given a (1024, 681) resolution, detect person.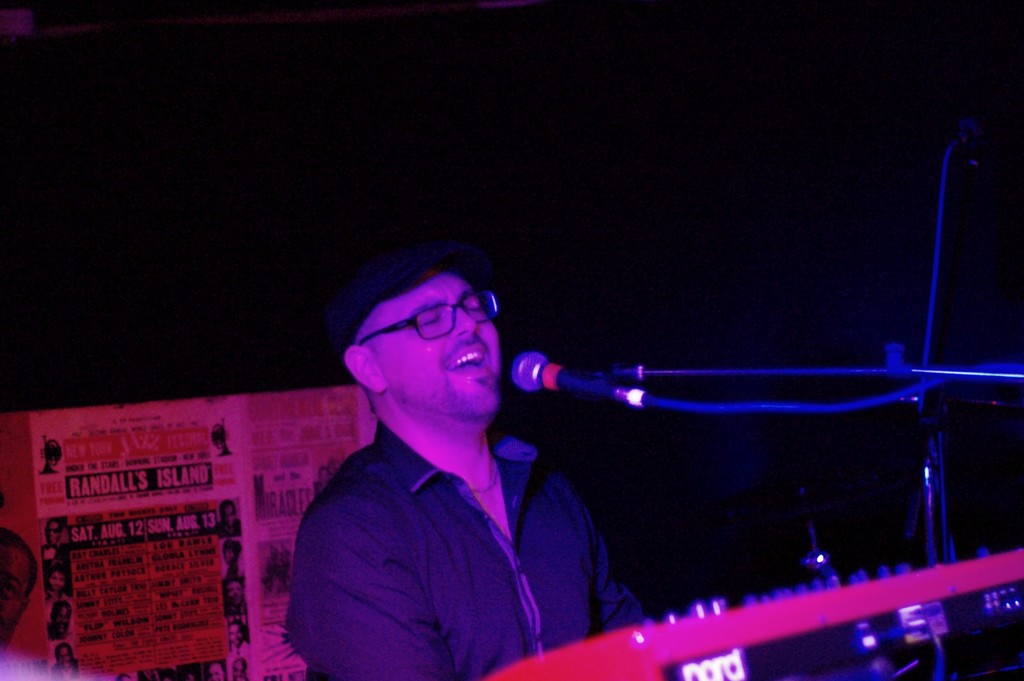
(0, 530, 40, 659).
